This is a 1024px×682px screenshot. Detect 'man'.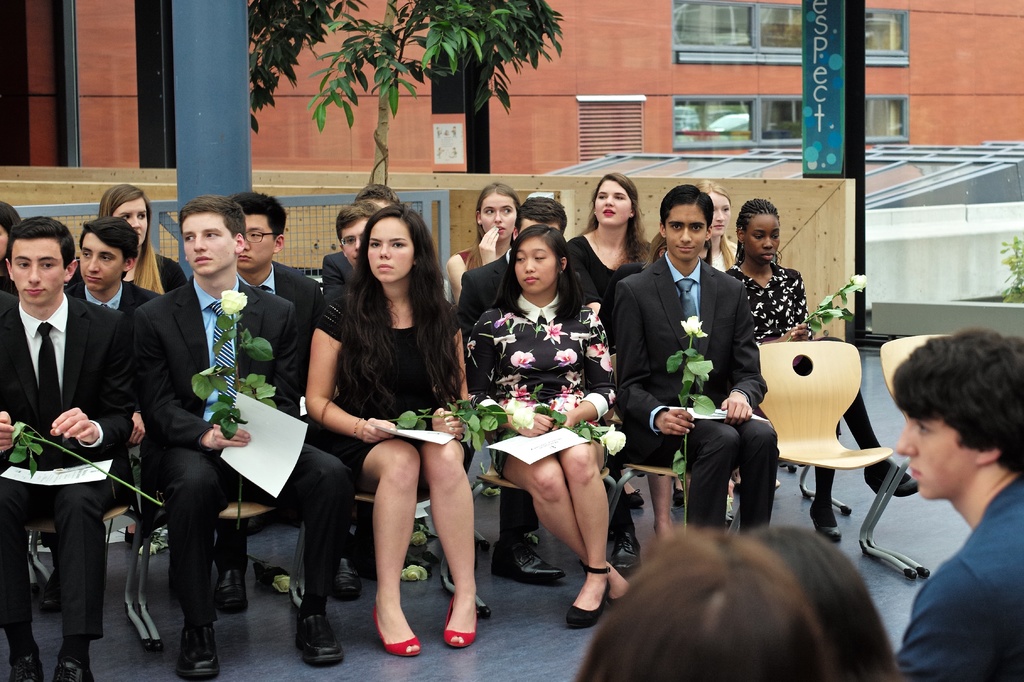
locate(236, 191, 330, 322).
